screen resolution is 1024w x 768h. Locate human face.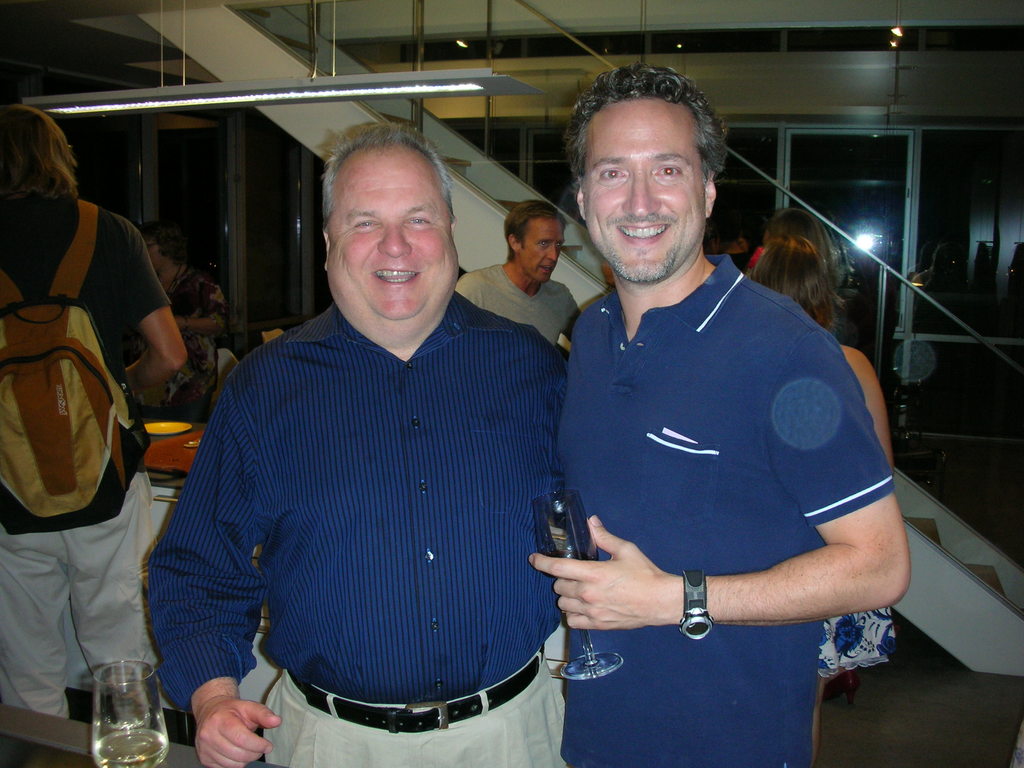
<region>145, 234, 161, 271</region>.
